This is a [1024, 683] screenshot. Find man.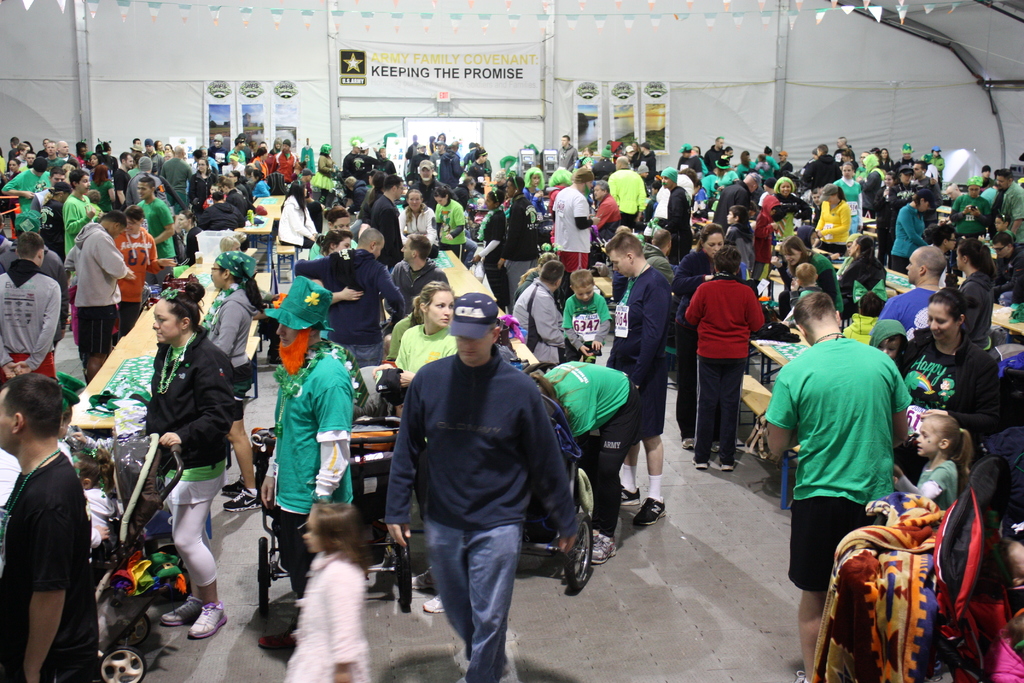
Bounding box: 345/175/367/214.
